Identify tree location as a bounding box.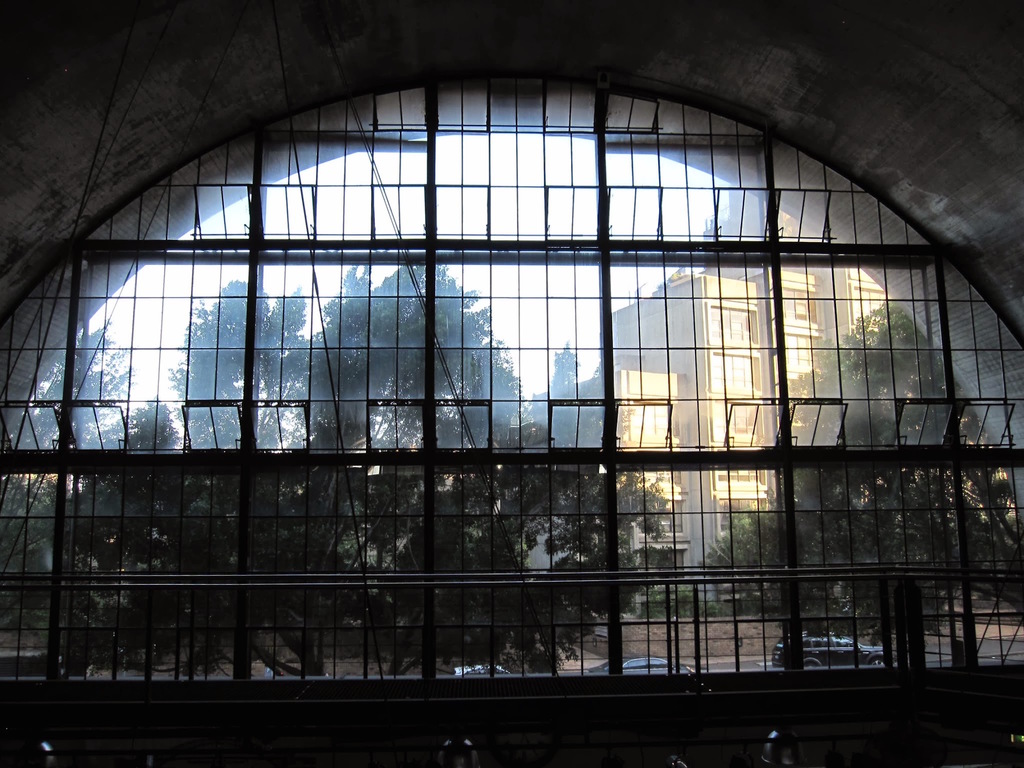
<region>62, 375, 207, 685</region>.
